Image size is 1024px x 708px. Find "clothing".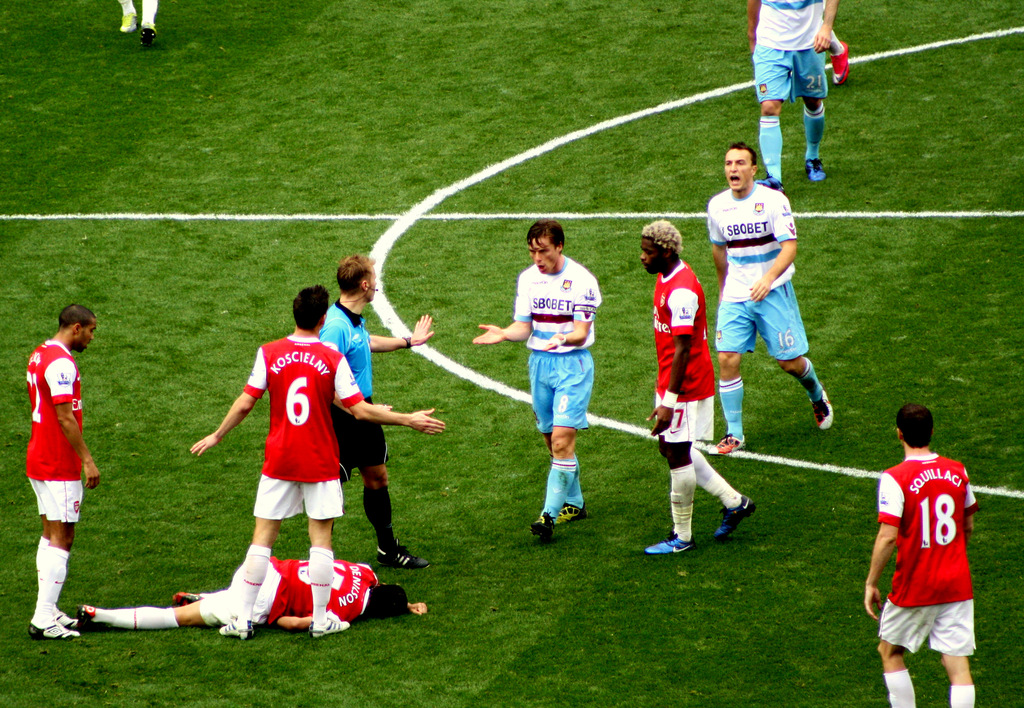
(754, 0, 829, 101).
